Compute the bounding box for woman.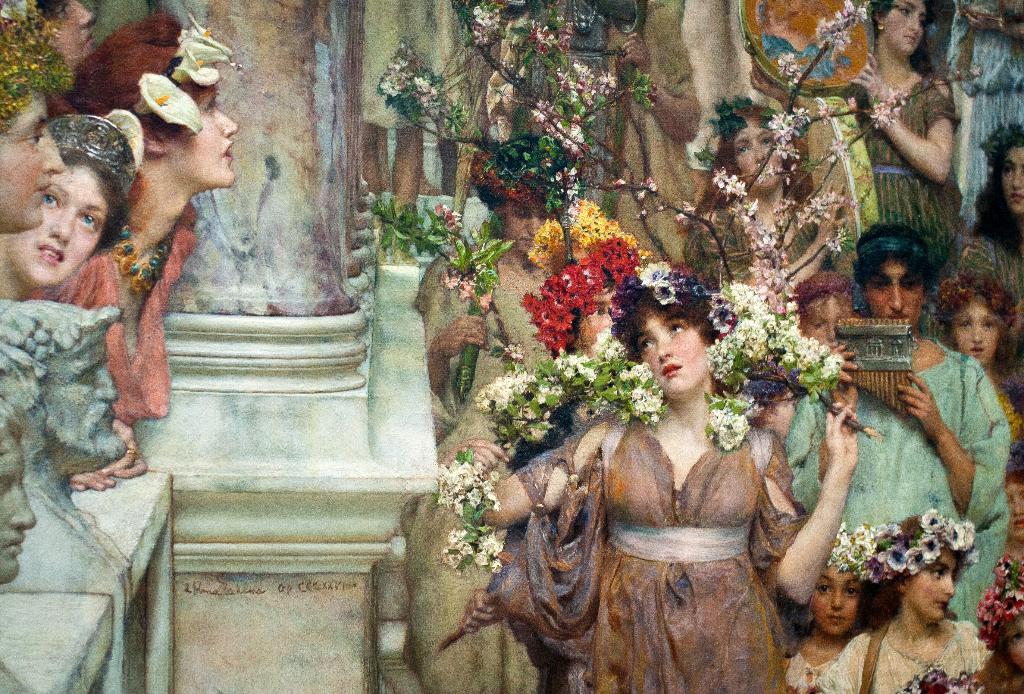
bbox=[0, 113, 140, 300].
